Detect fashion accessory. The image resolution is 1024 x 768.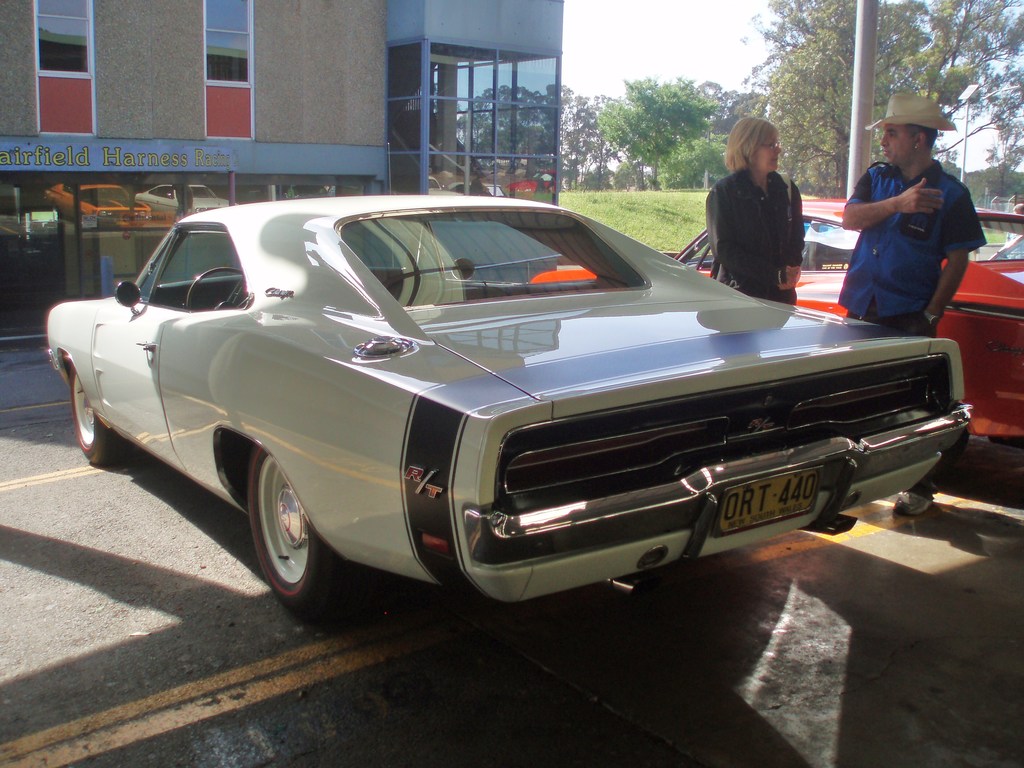
[920,310,943,324].
